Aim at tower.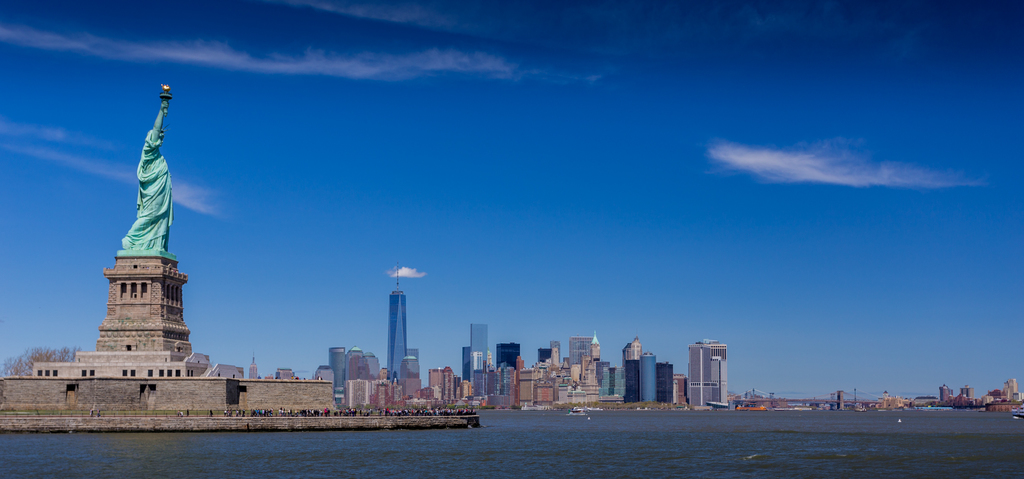
Aimed at [left=347, top=349, right=365, bottom=378].
